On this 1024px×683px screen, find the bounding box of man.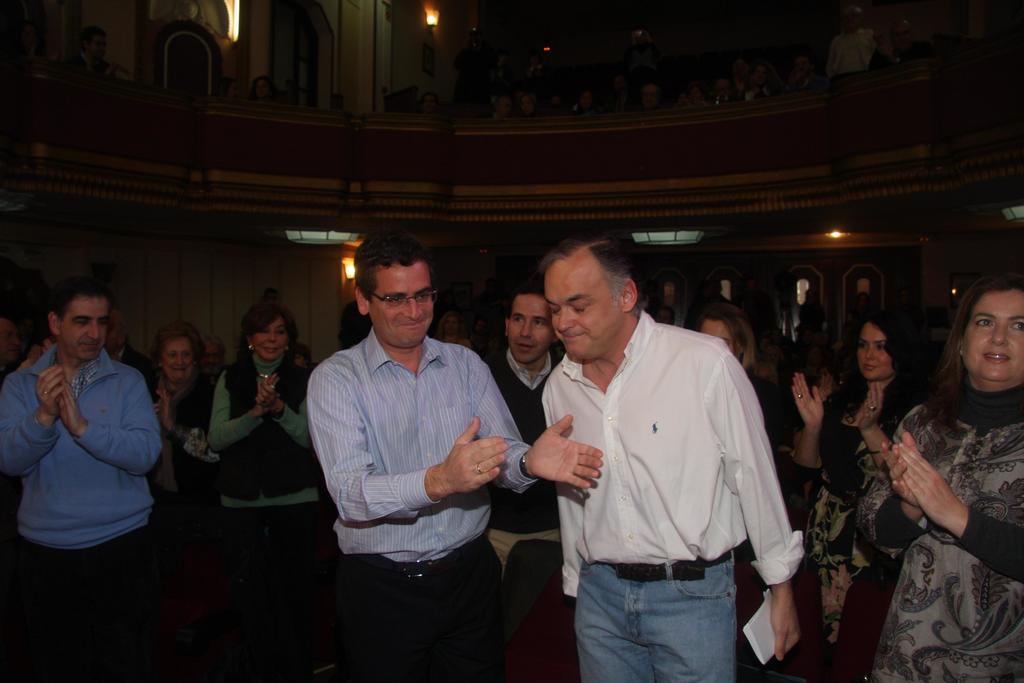
Bounding box: BBox(94, 309, 165, 399).
